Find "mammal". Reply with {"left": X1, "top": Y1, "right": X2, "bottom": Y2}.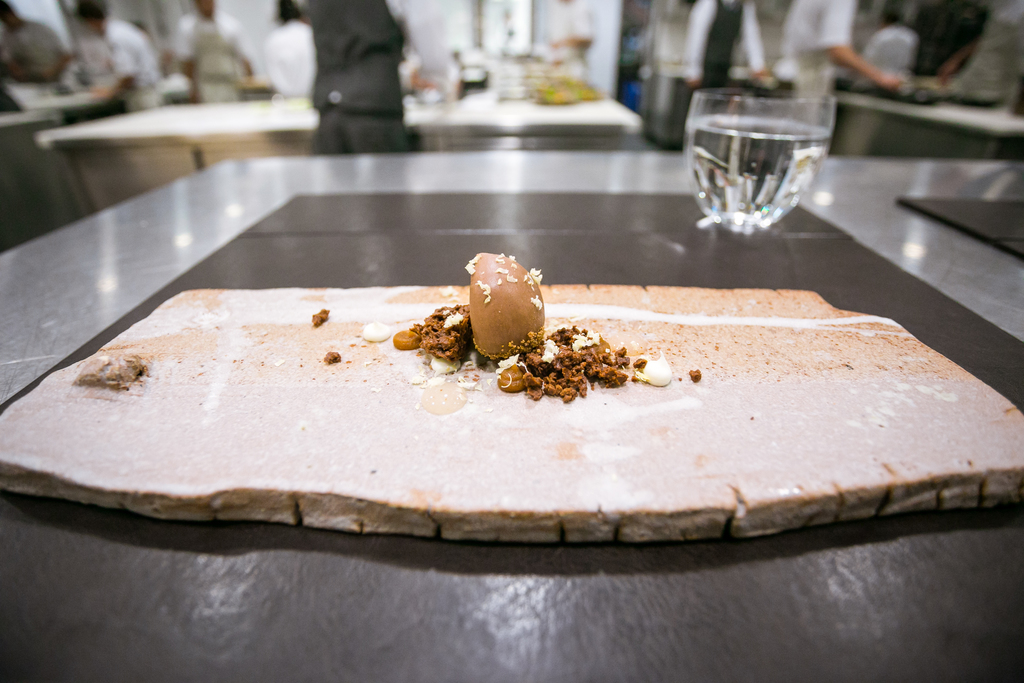
{"left": 291, "top": 0, "right": 422, "bottom": 159}.
